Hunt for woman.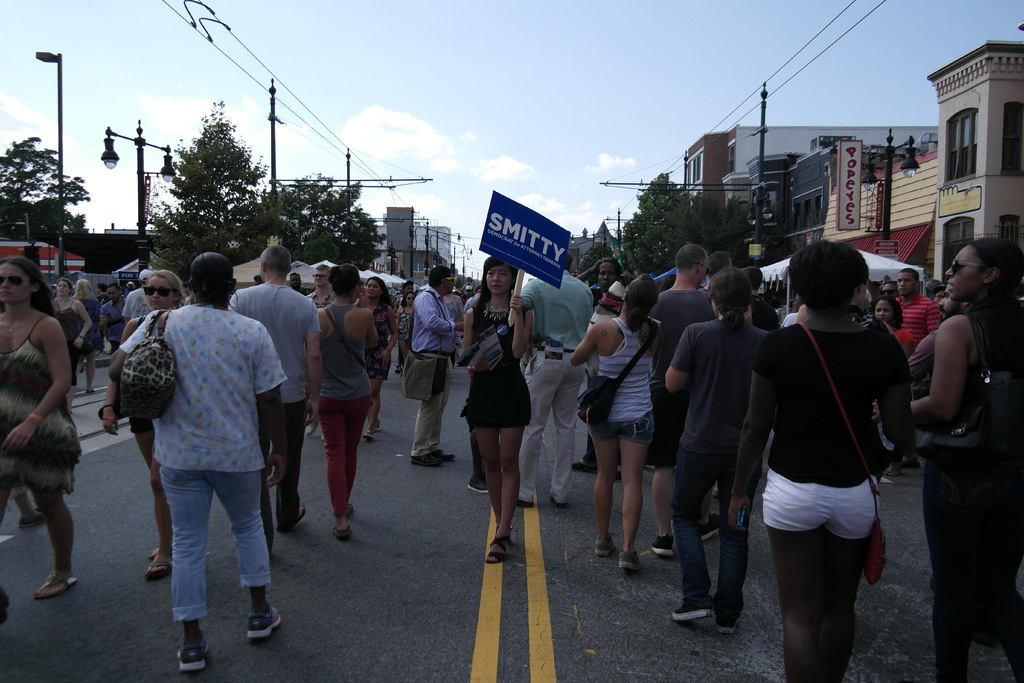
Hunted down at bbox(396, 288, 416, 361).
